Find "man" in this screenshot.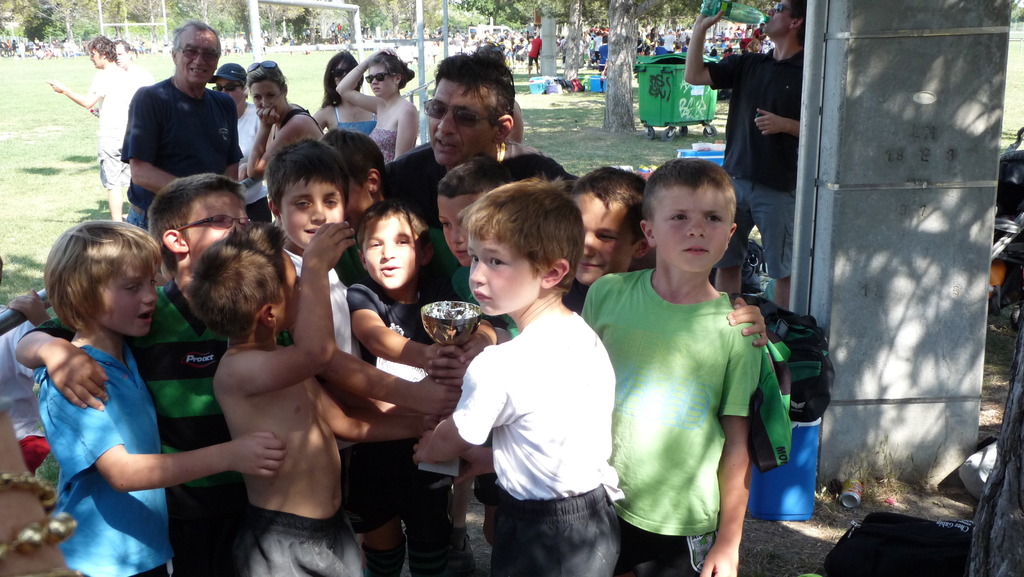
The bounding box for "man" is x1=525 y1=33 x2=548 y2=78.
